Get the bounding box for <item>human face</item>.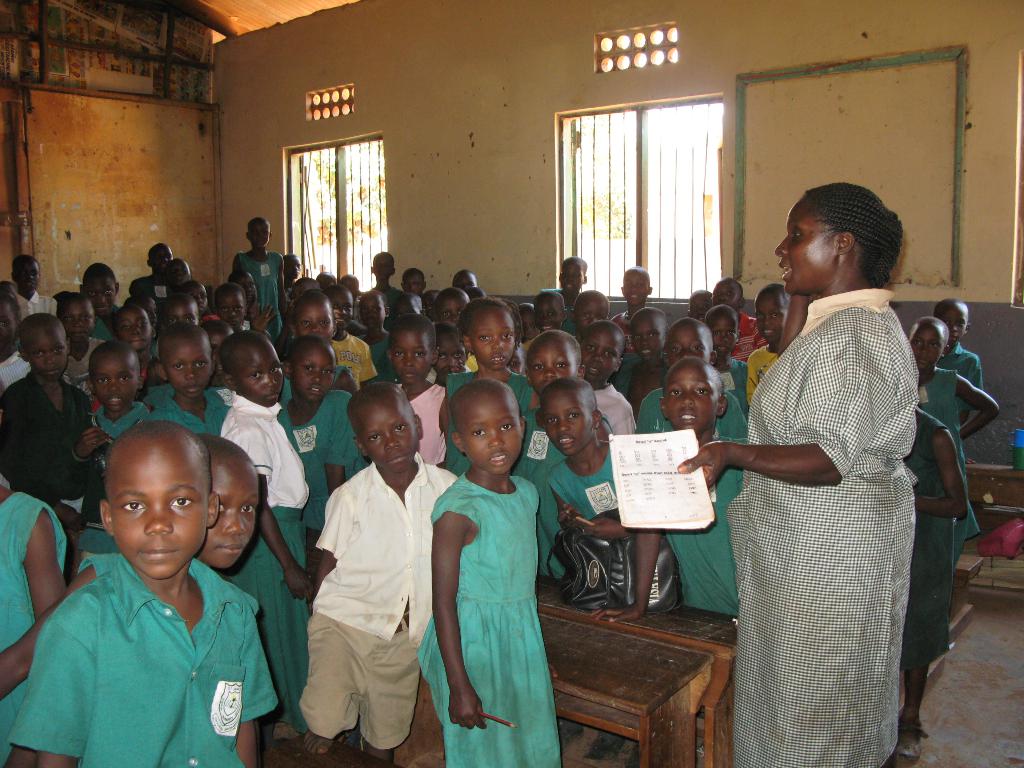
[628, 314, 662, 363].
